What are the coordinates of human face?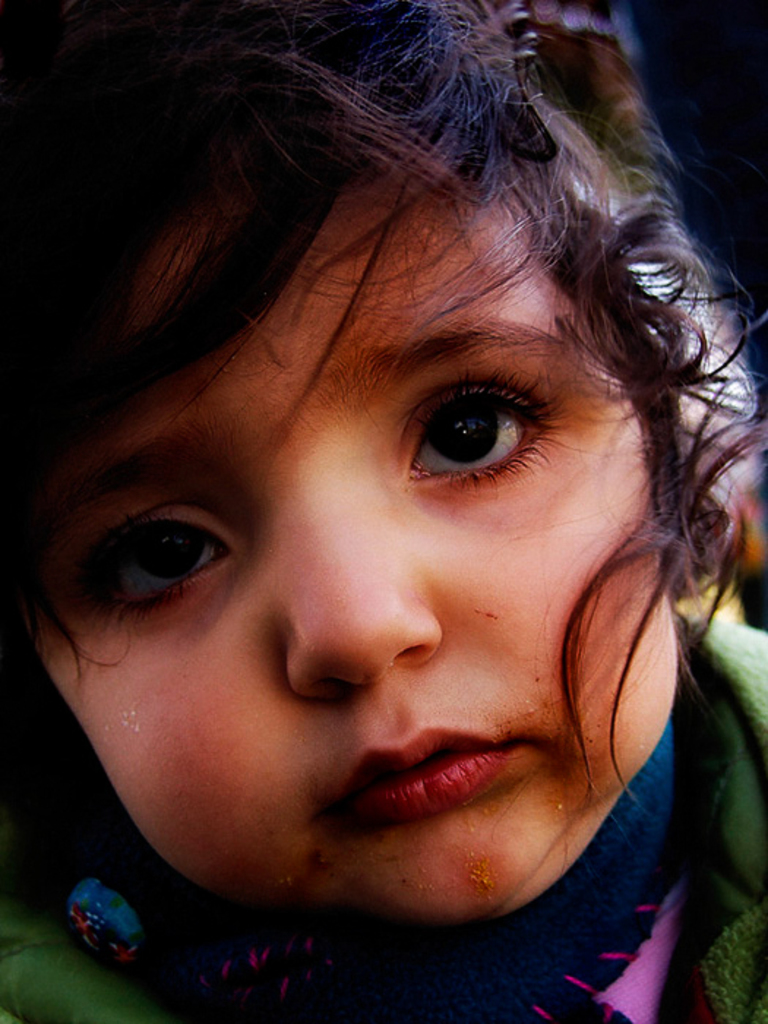
l=20, t=165, r=679, b=927.
